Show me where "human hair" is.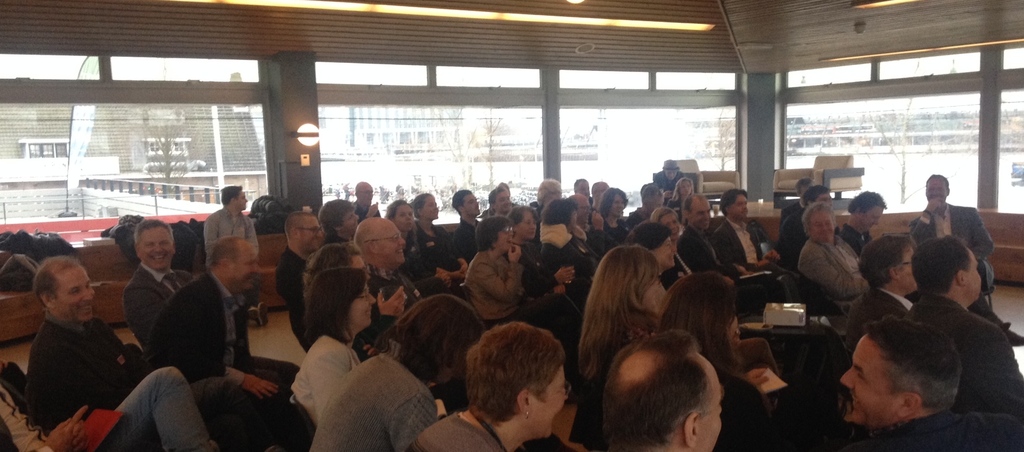
"human hair" is at 465 321 565 425.
